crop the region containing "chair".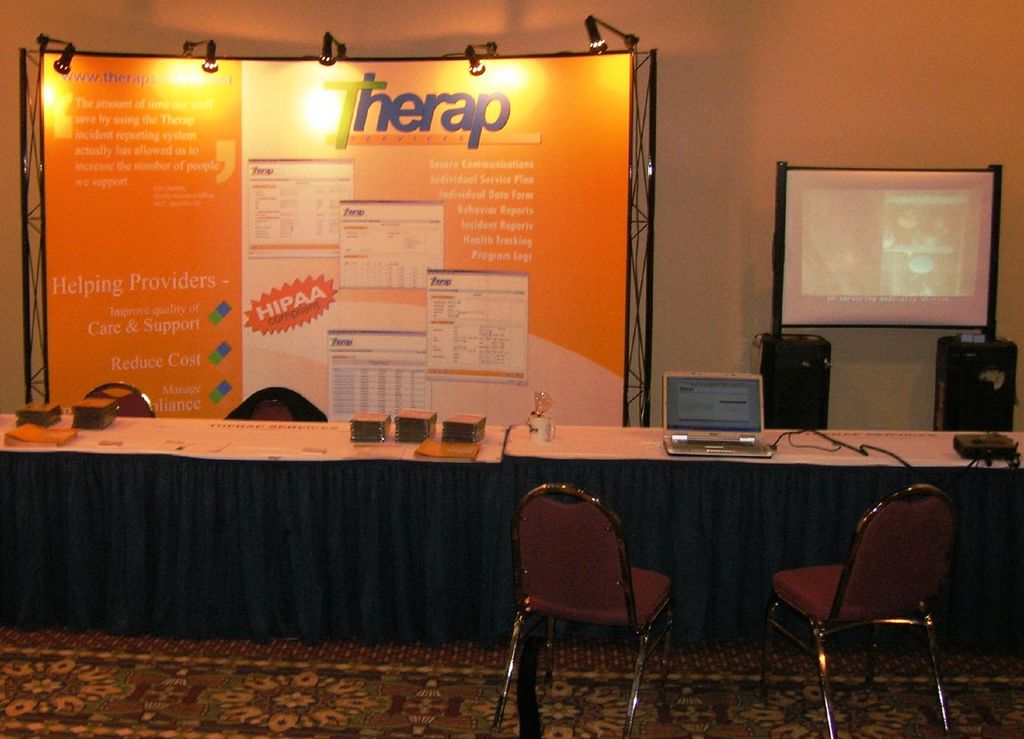
Crop region: l=500, t=485, r=684, b=733.
